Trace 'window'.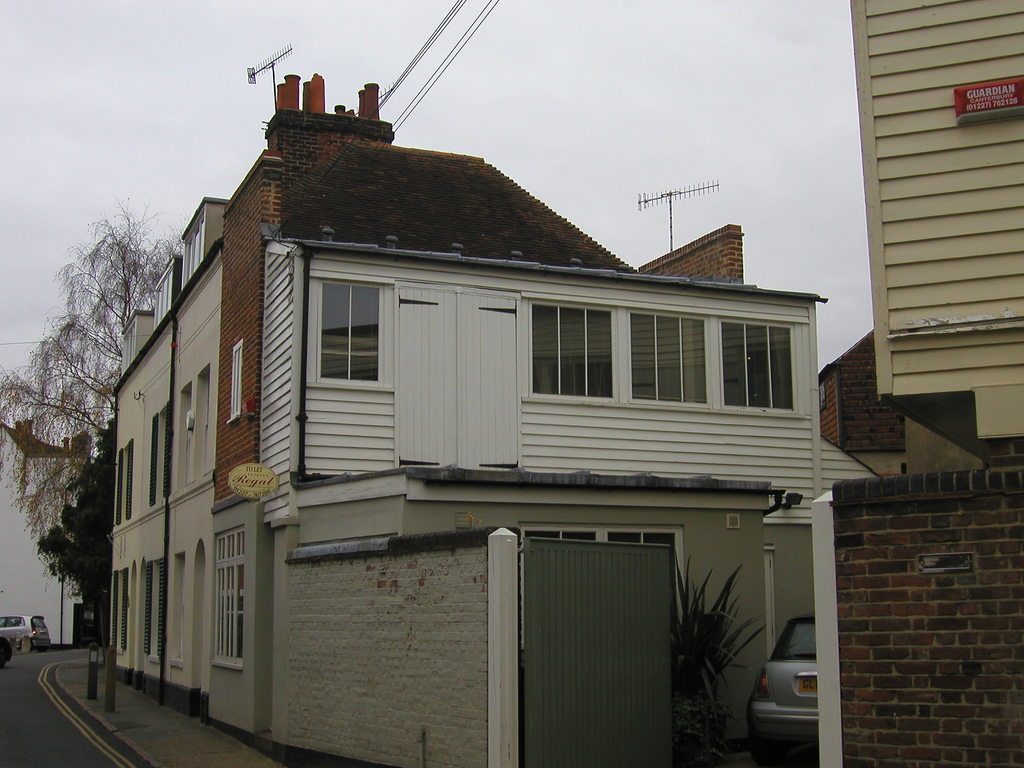
Traced to (left=525, top=299, right=619, bottom=399).
